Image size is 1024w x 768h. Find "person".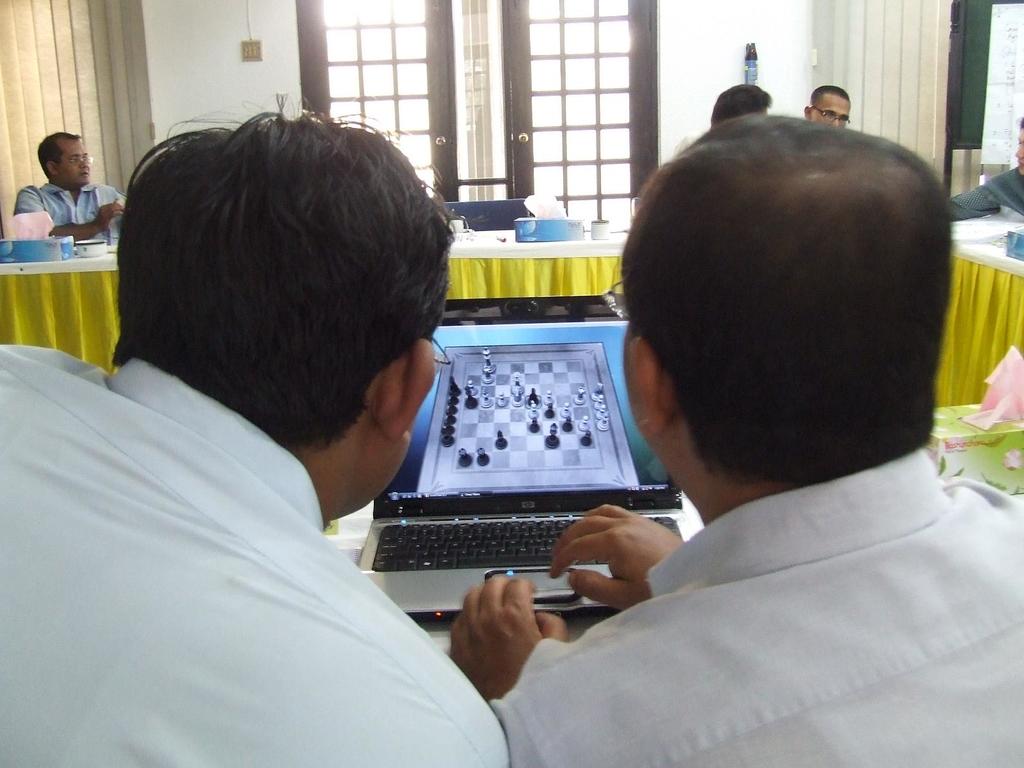
locate(9, 129, 125, 243).
